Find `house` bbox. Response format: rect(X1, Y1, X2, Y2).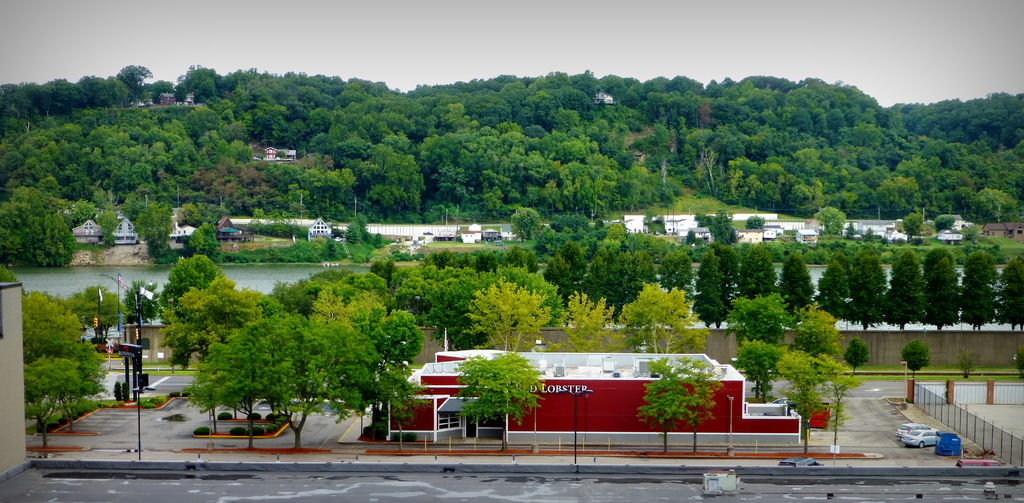
rect(98, 213, 140, 243).
